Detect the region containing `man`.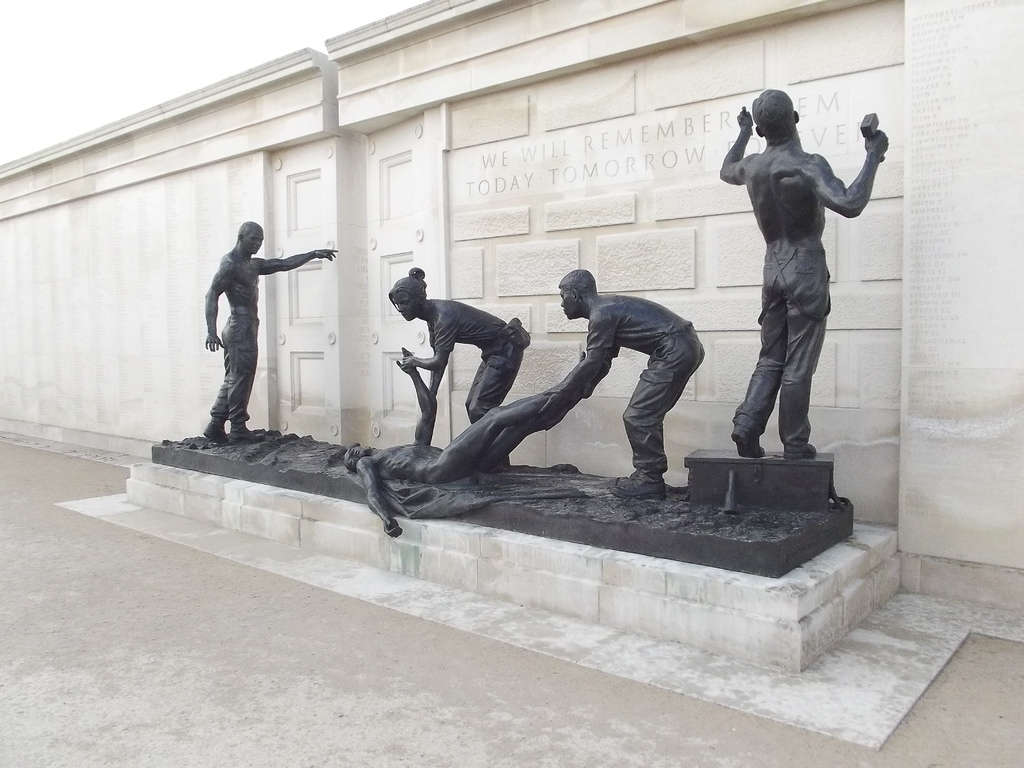
[x1=346, y1=347, x2=590, y2=539].
